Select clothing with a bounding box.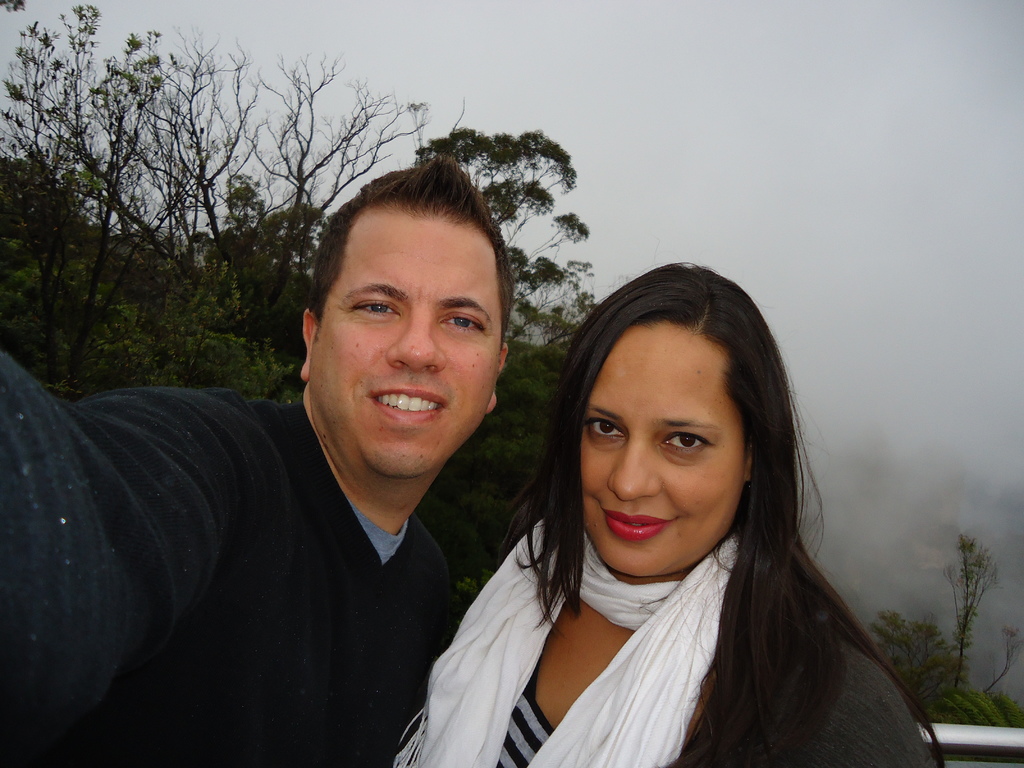
{"left": 426, "top": 524, "right": 941, "bottom": 767}.
